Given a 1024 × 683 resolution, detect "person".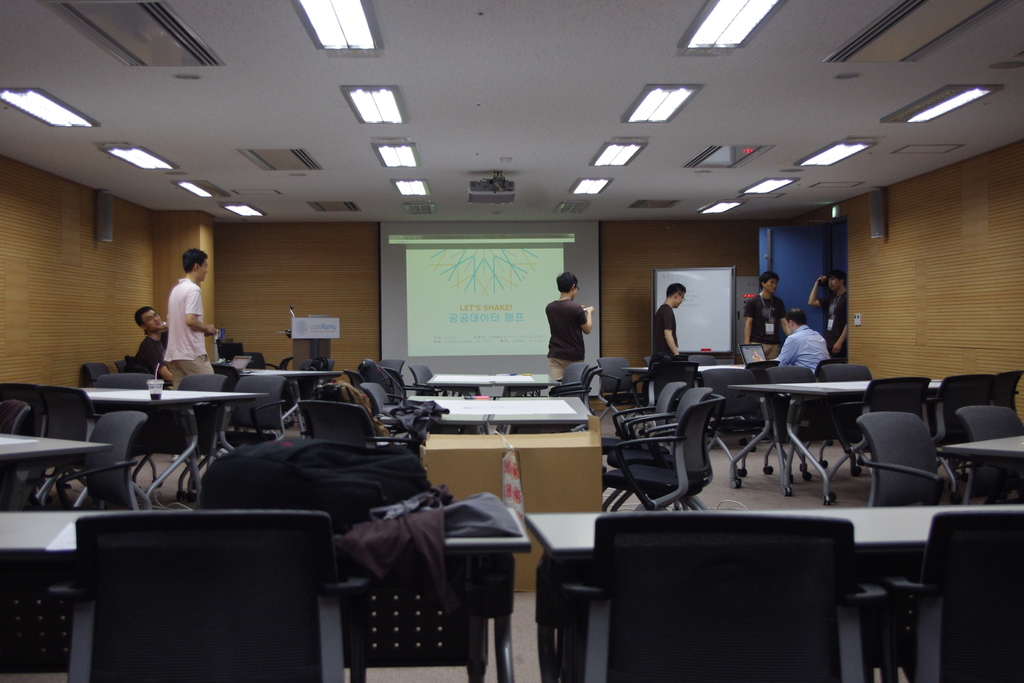
(left=769, top=300, right=824, bottom=375).
